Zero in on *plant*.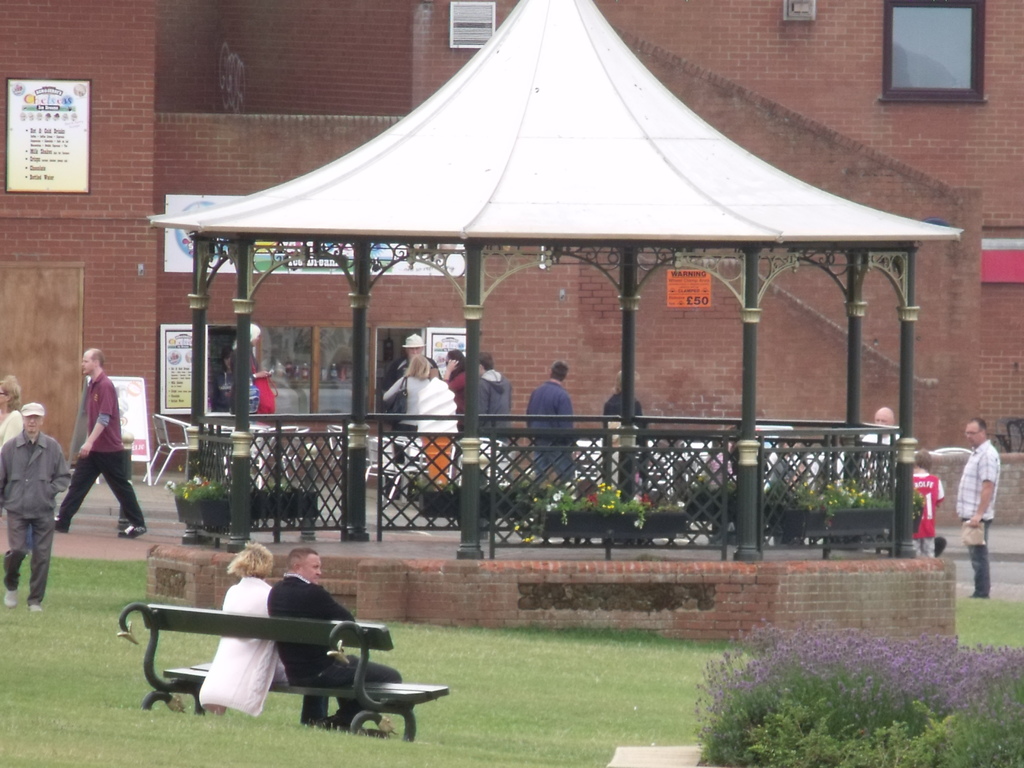
Zeroed in: [589, 480, 621, 512].
